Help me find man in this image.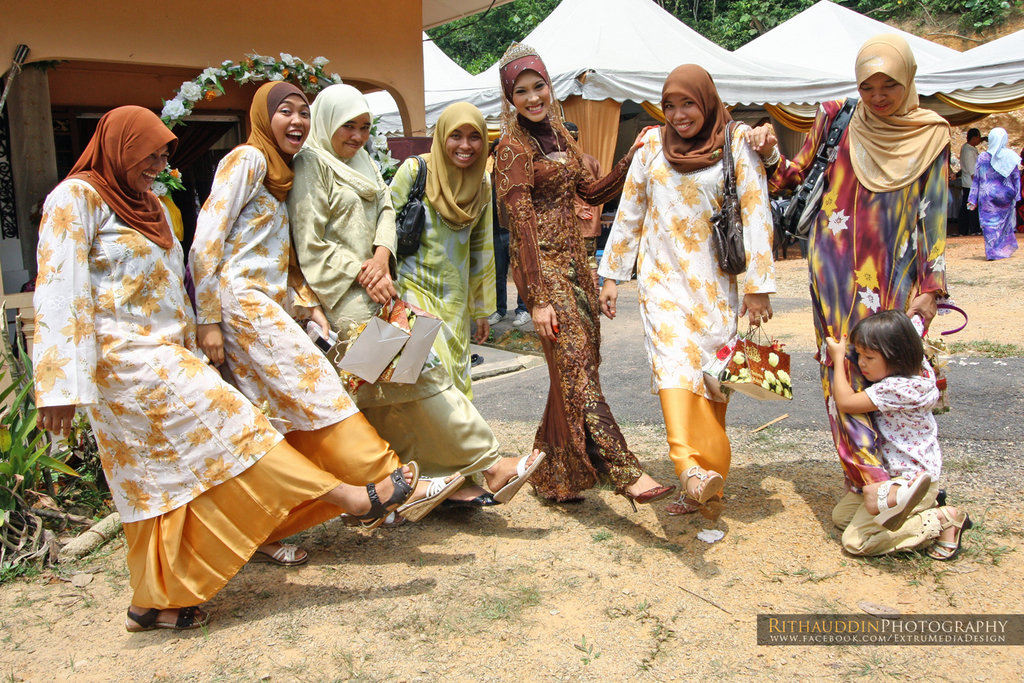
Found it: 485/135/534/328.
